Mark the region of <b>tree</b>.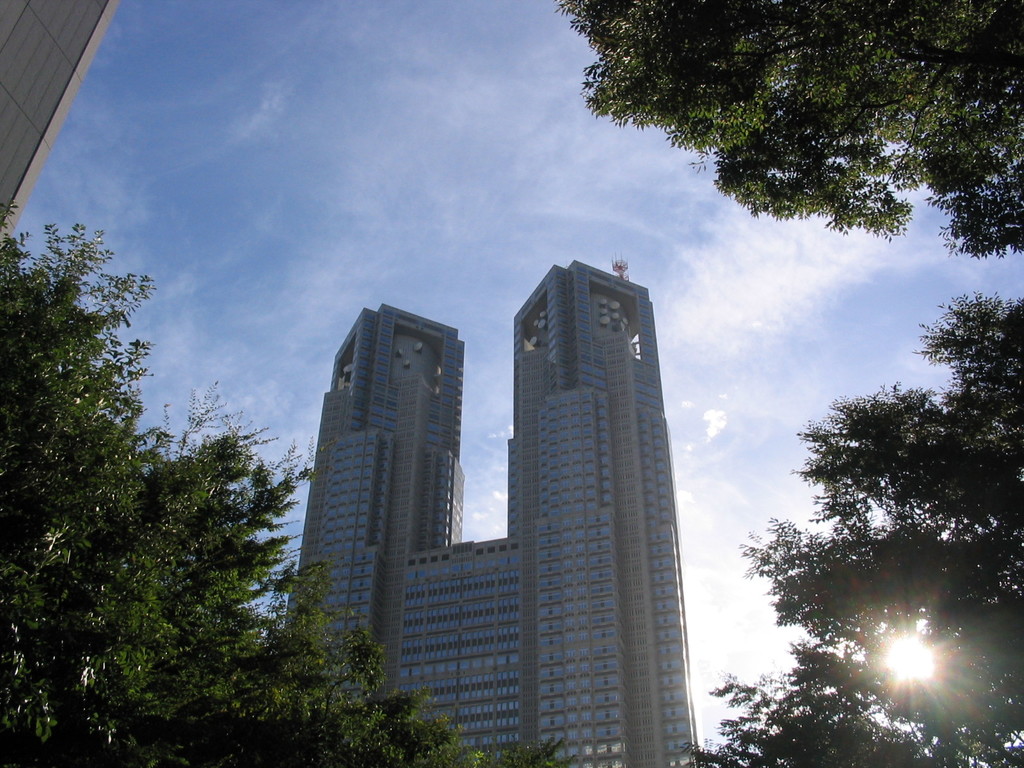
Region: <box>673,291,1023,767</box>.
